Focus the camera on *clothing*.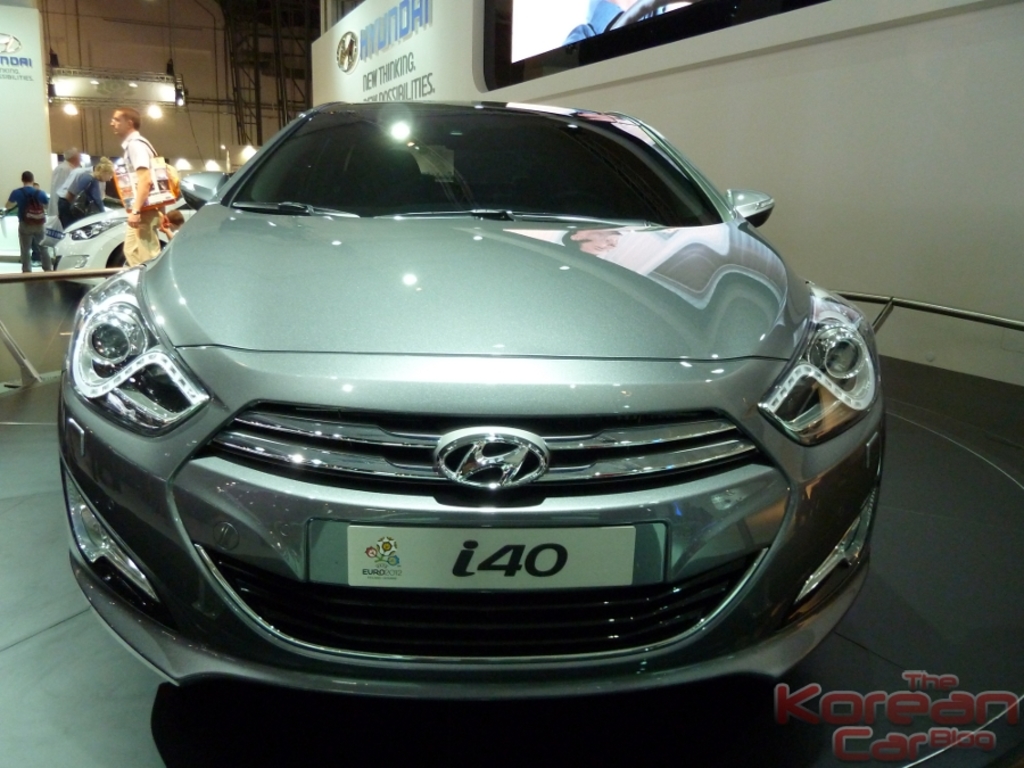
Focus region: locate(116, 130, 157, 261).
